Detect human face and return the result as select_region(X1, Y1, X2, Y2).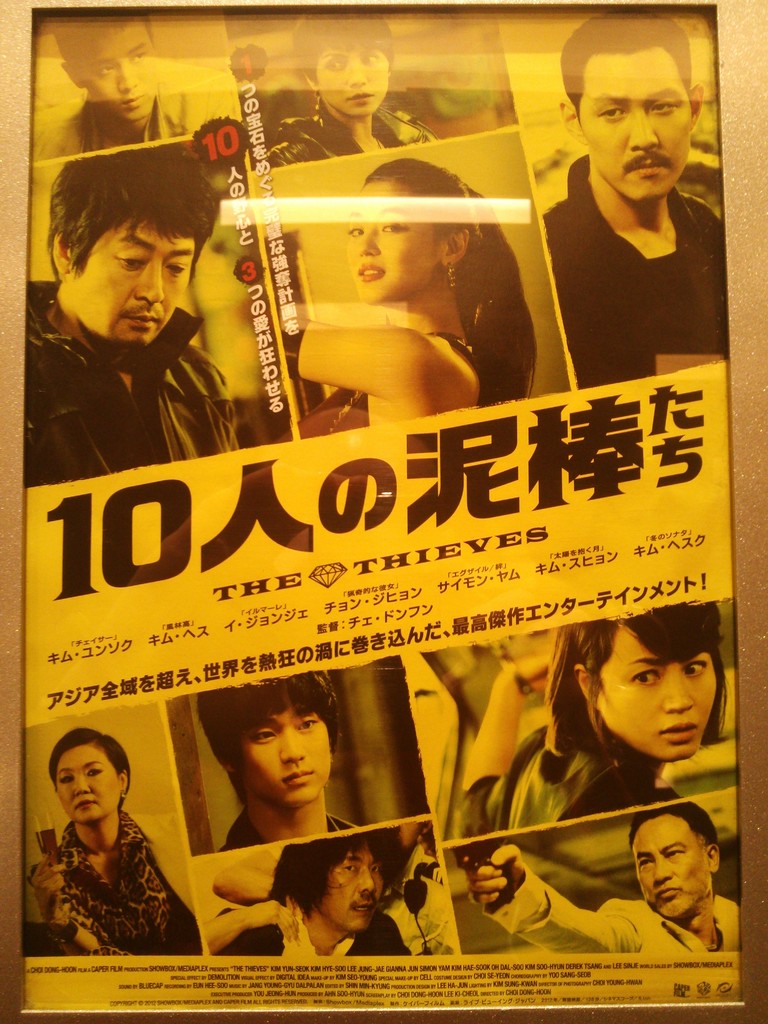
select_region(234, 706, 328, 799).
